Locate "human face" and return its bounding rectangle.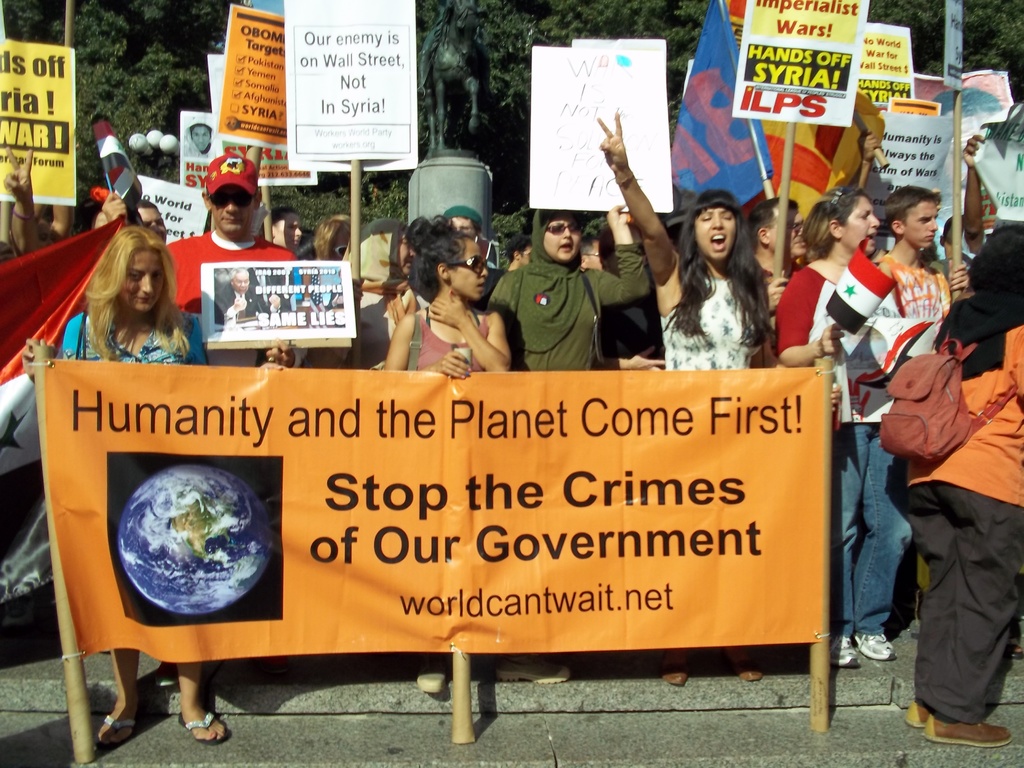
[837, 204, 879, 252].
